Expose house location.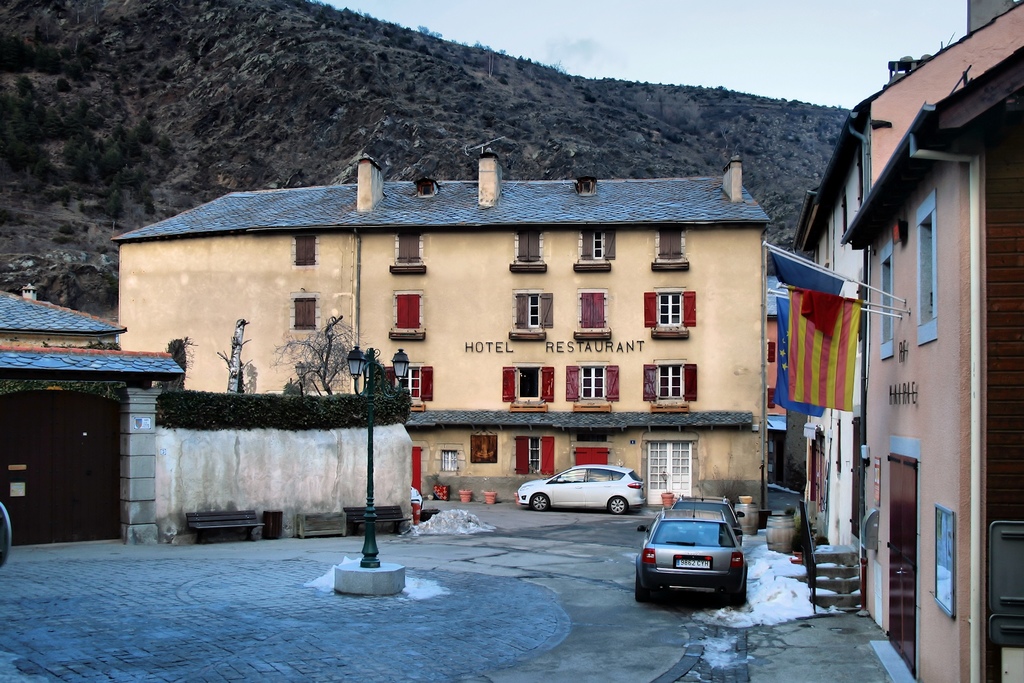
Exposed at 0, 295, 145, 572.
